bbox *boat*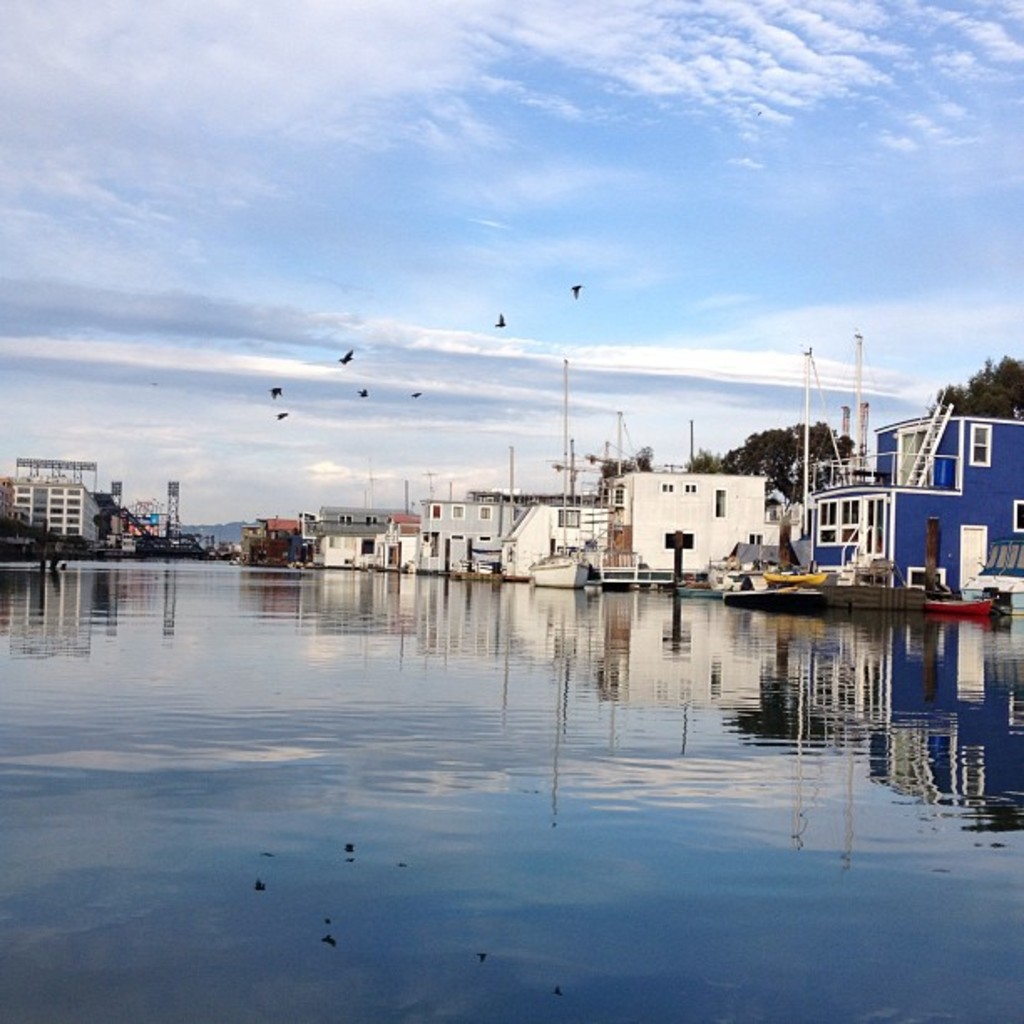
<bbox>721, 579, 827, 611</bbox>
